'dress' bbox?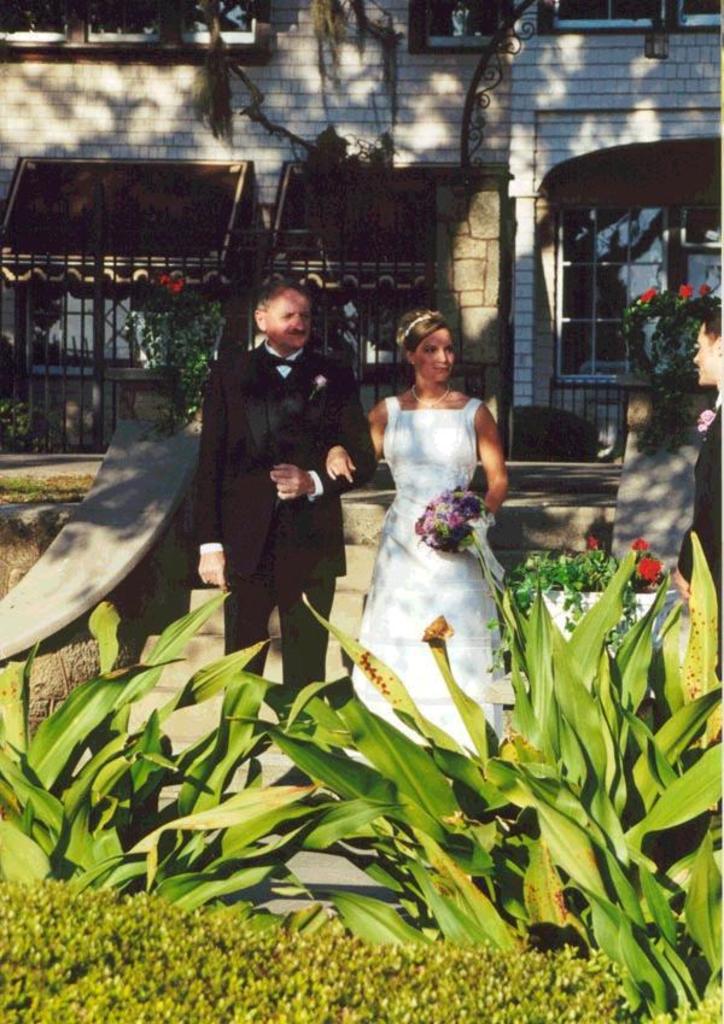
locate(346, 396, 497, 749)
